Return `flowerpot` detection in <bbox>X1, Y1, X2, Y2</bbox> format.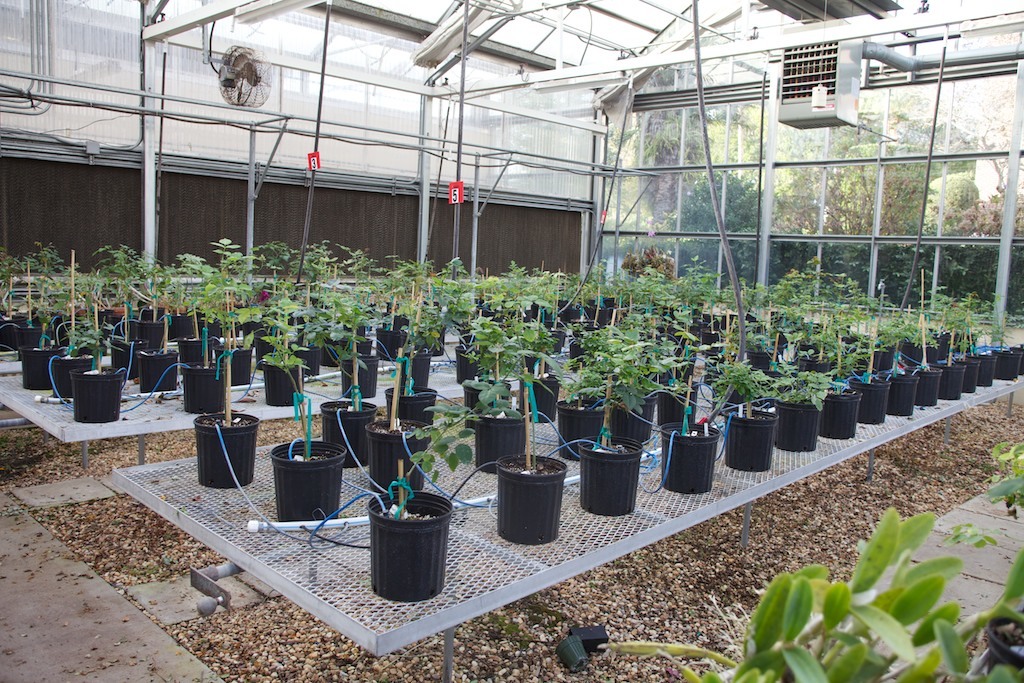
<bbox>960, 357, 982, 395</bbox>.
